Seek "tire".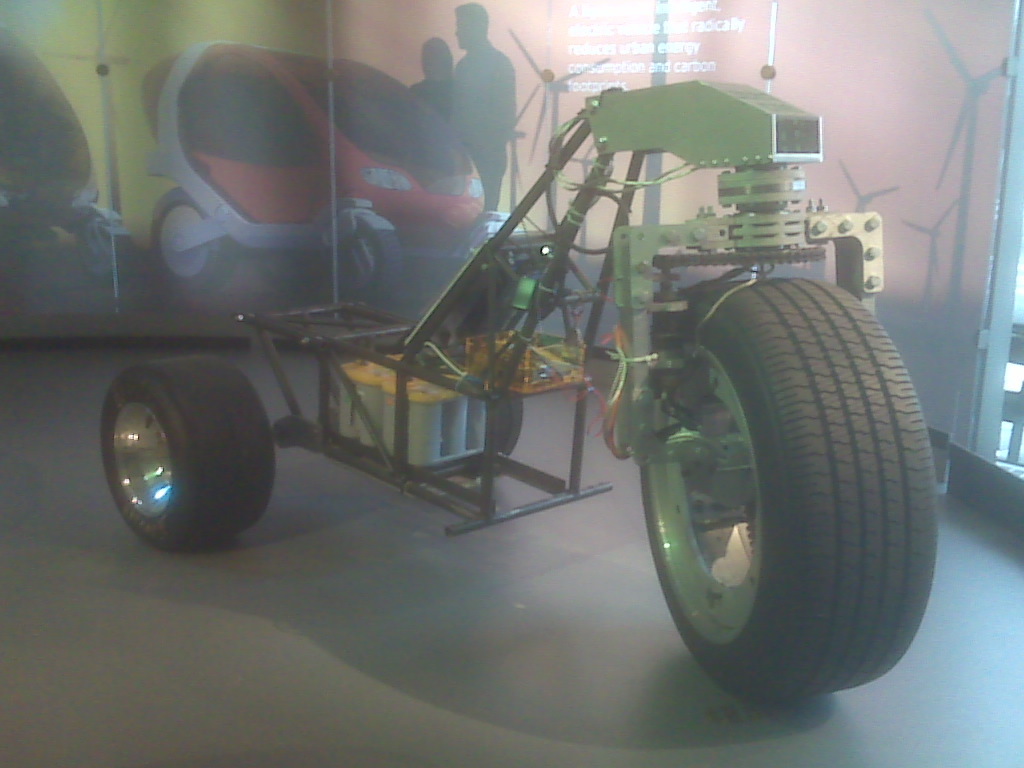
bbox=(97, 352, 279, 551).
